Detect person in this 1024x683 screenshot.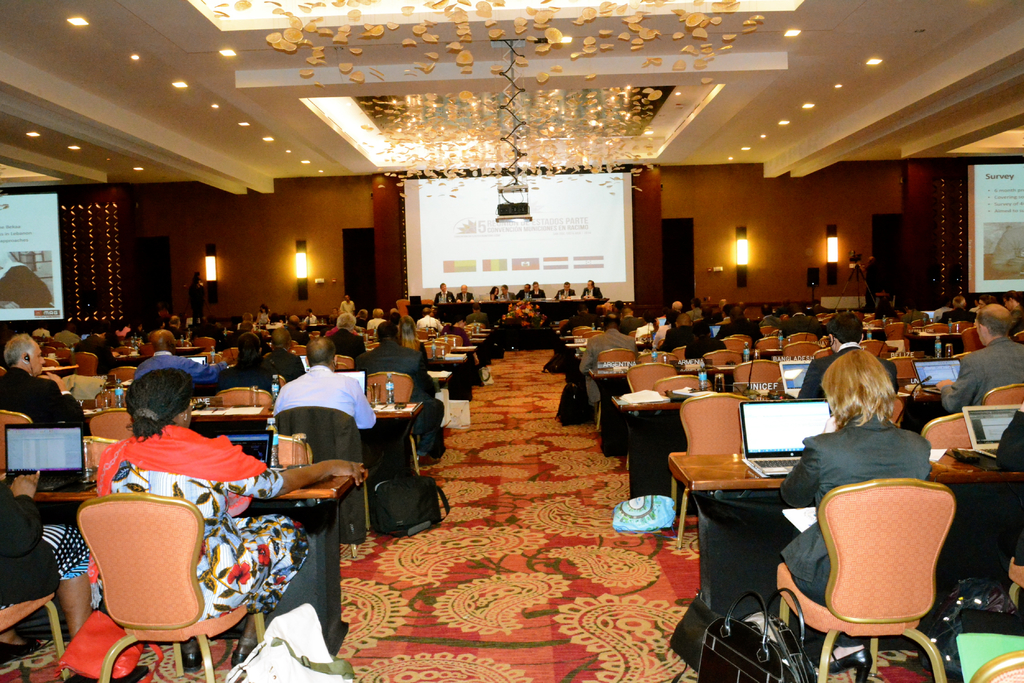
Detection: select_region(355, 316, 445, 463).
